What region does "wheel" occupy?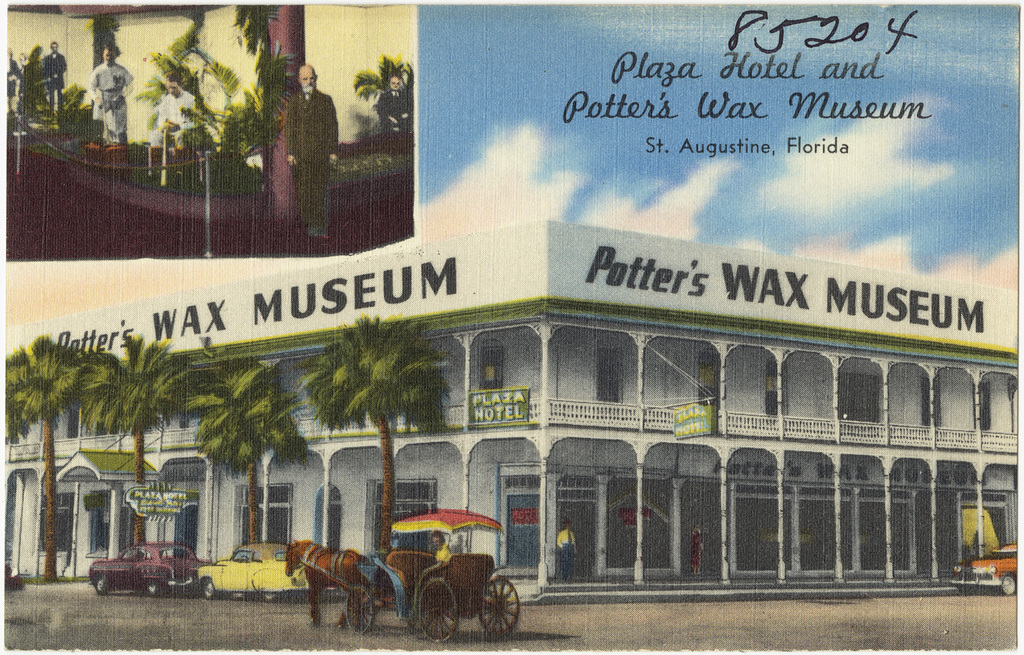
<bbox>146, 581, 169, 596</bbox>.
